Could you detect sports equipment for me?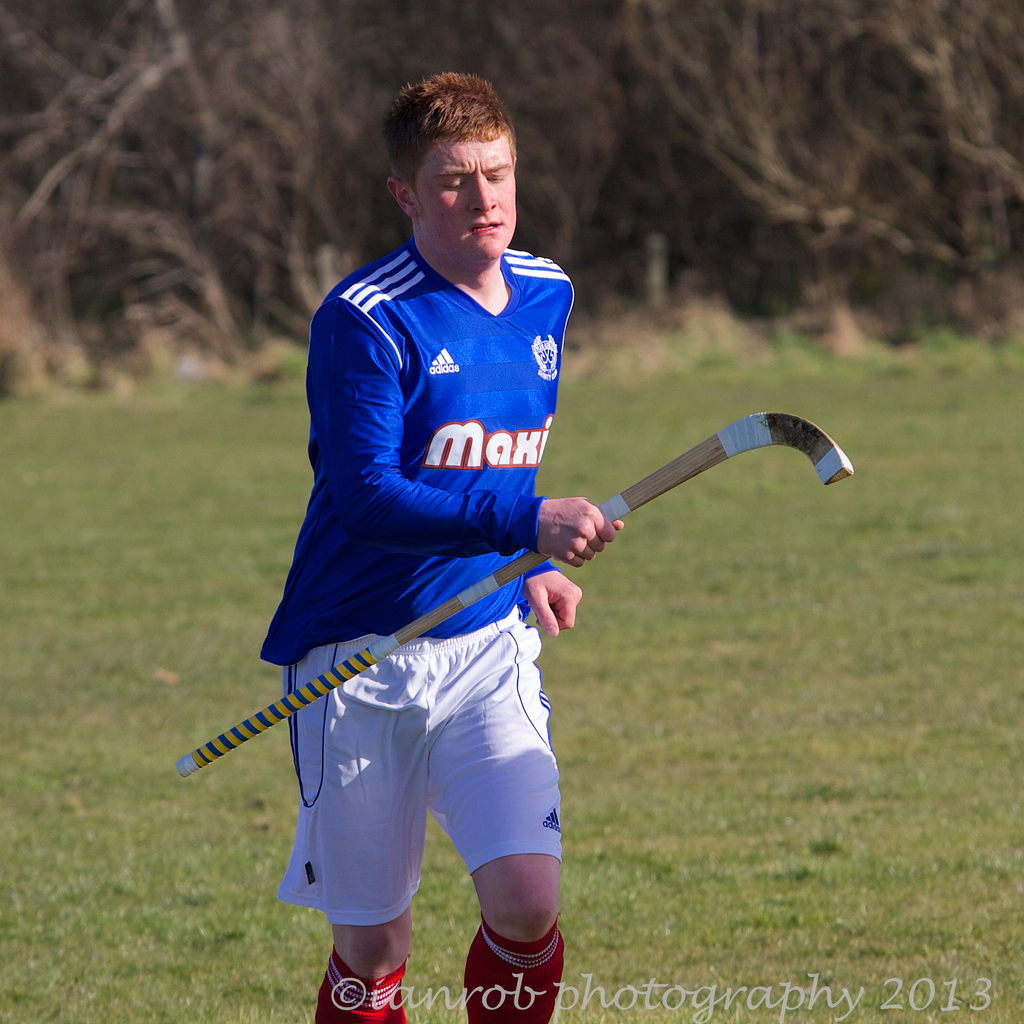
Detection result: [179,412,849,763].
